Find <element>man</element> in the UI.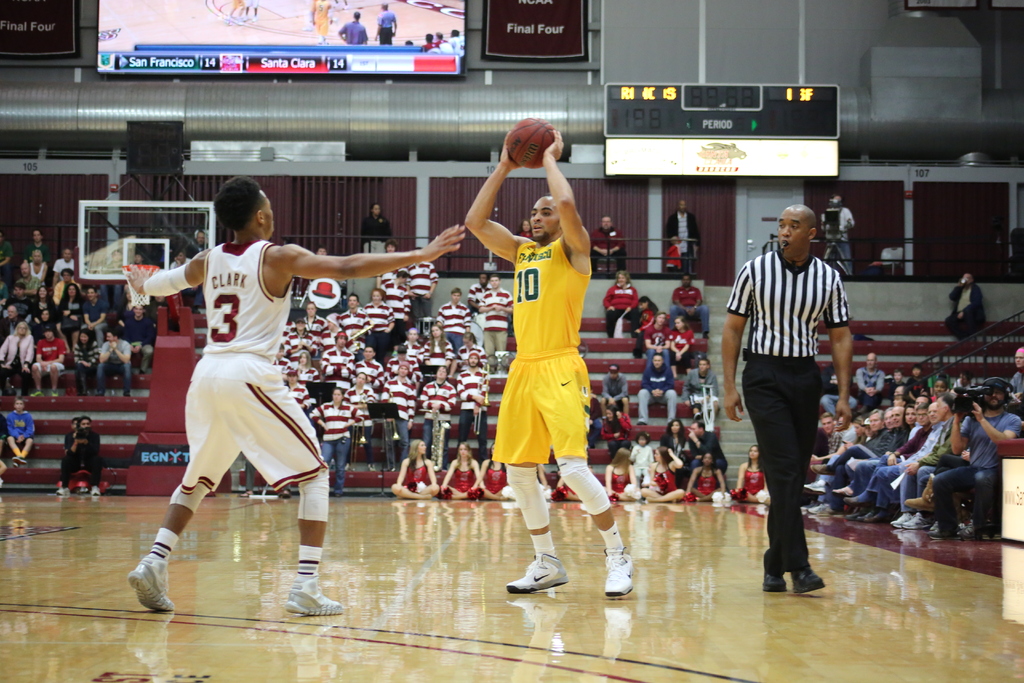
UI element at detection(636, 350, 680, 431).
